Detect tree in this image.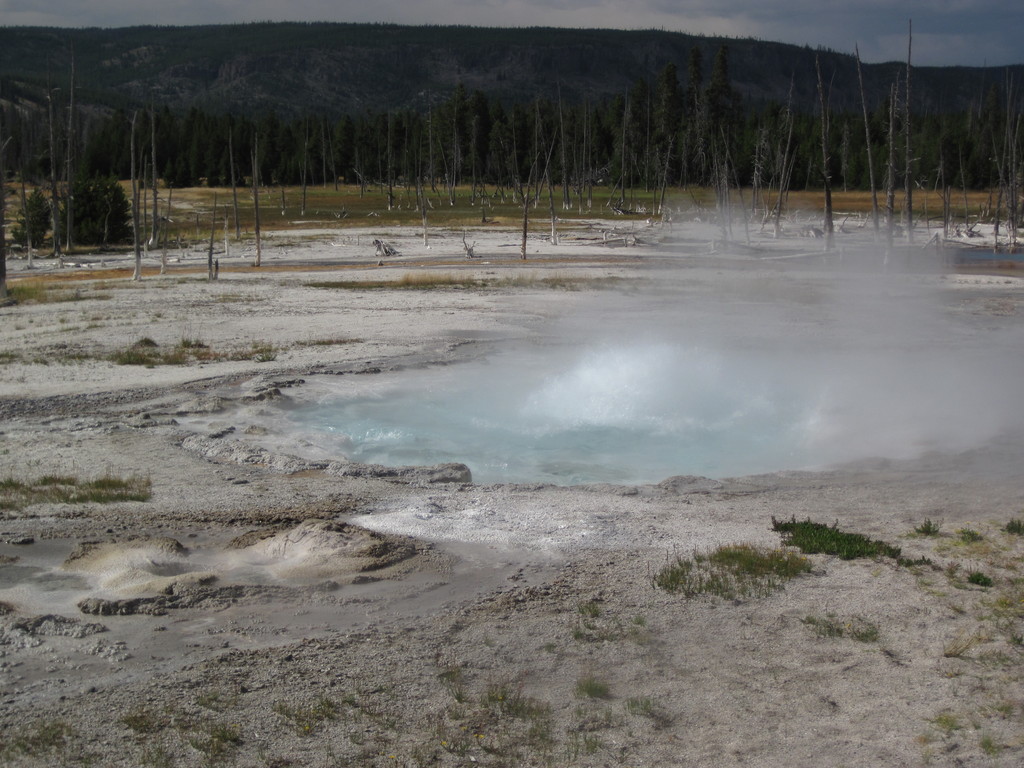
Detection: bbox=(10, 188, 50, 250).
